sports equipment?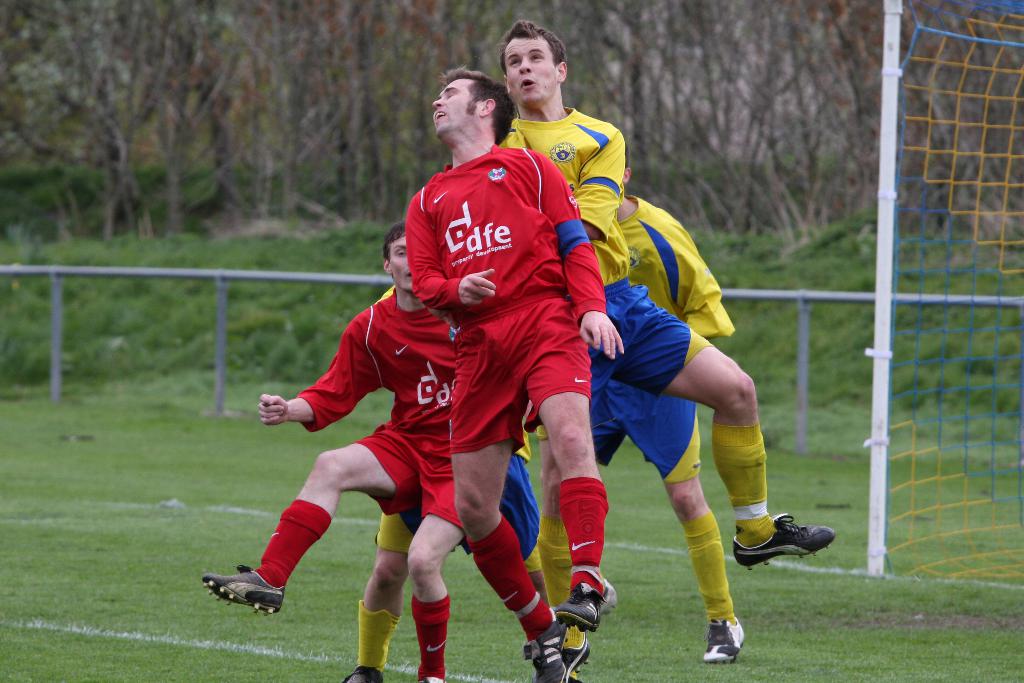
706:614:744:661
